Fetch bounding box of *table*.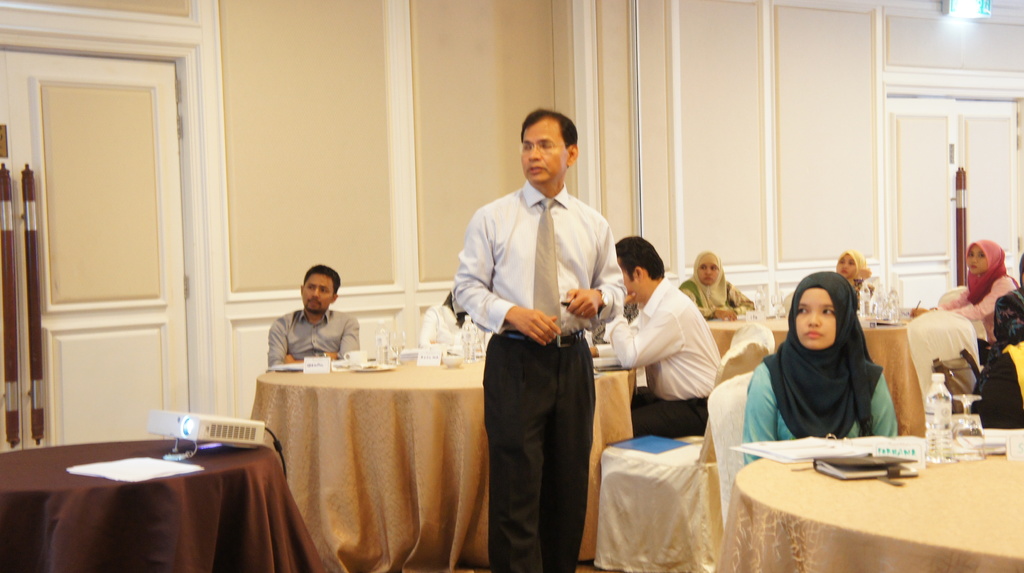
Bbox: [245,355,637,572].
